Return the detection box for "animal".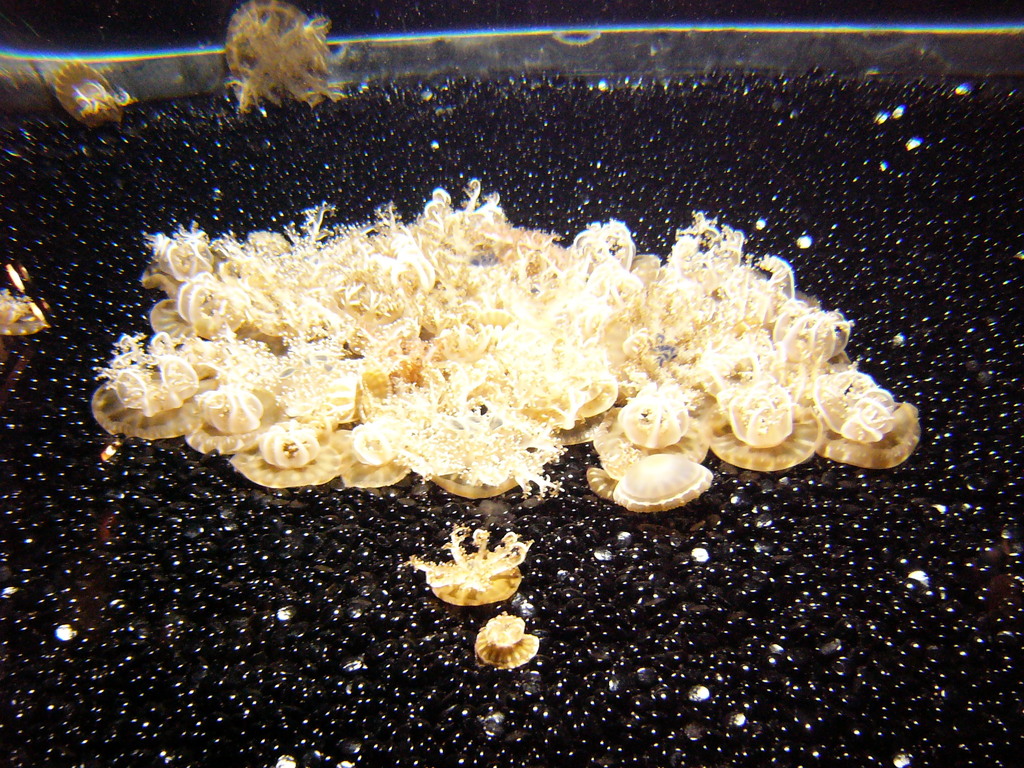
[227,0,347,124].
